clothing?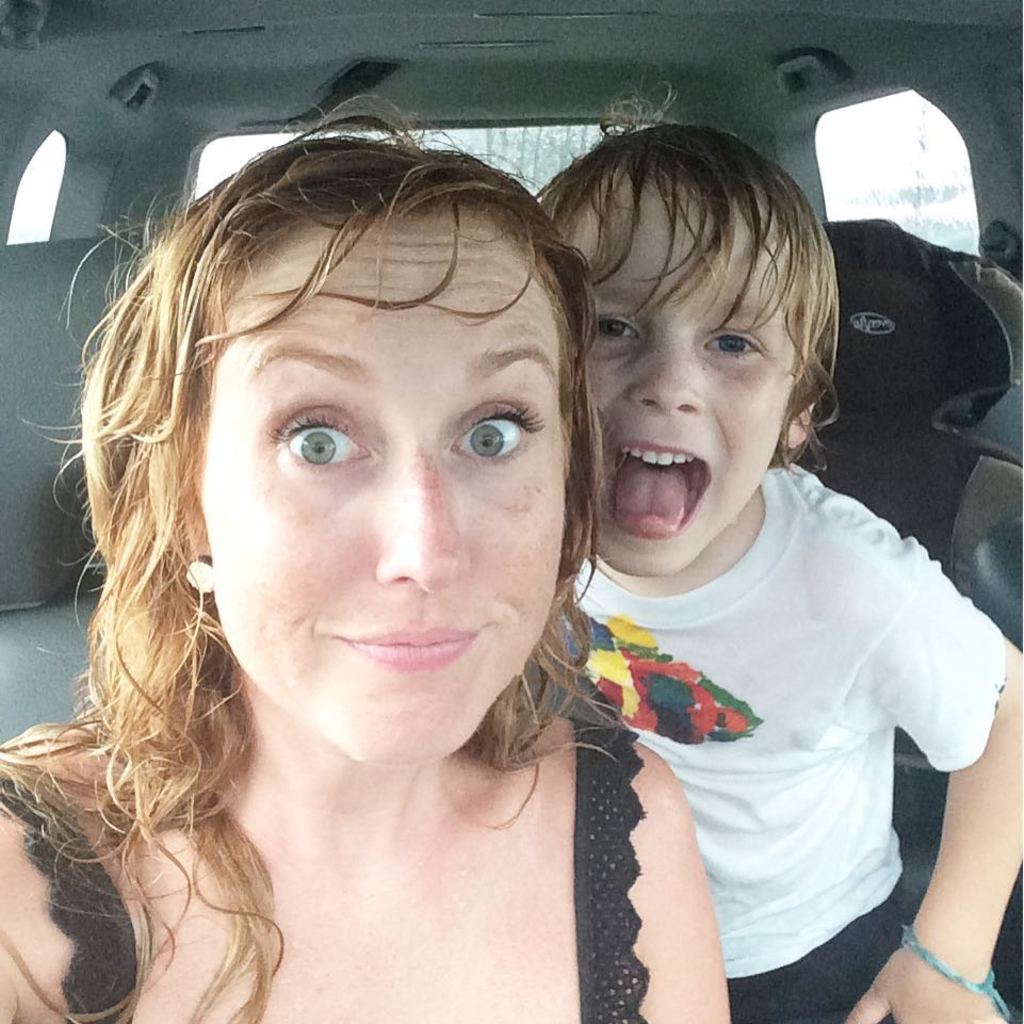
(0,718,647,1023)
